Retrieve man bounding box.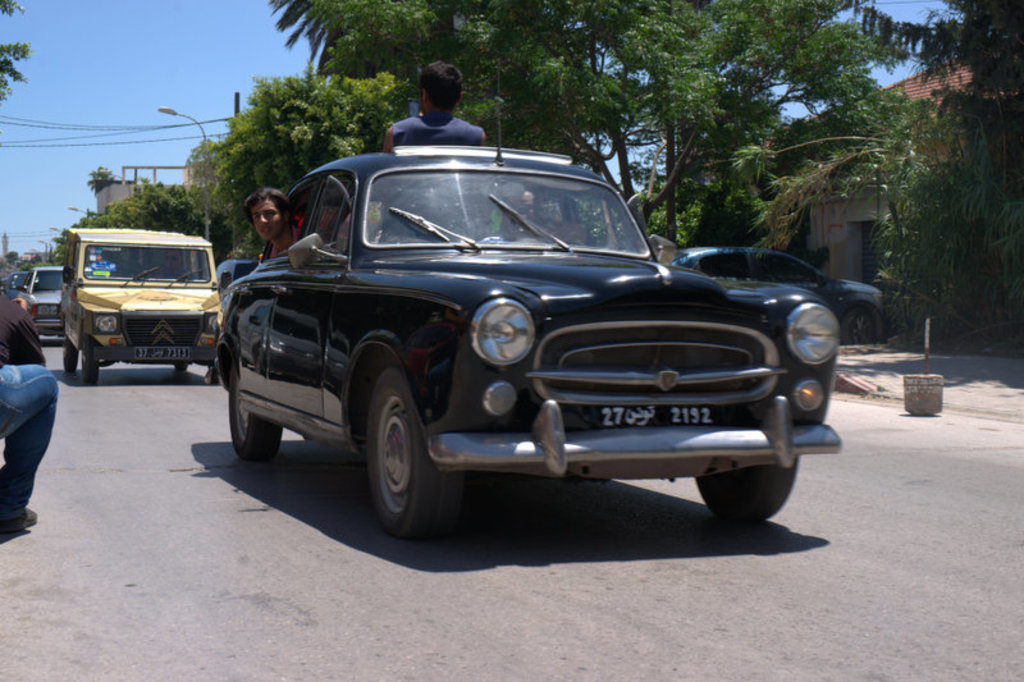
Bounding box: (239, 183, 337, 260).
